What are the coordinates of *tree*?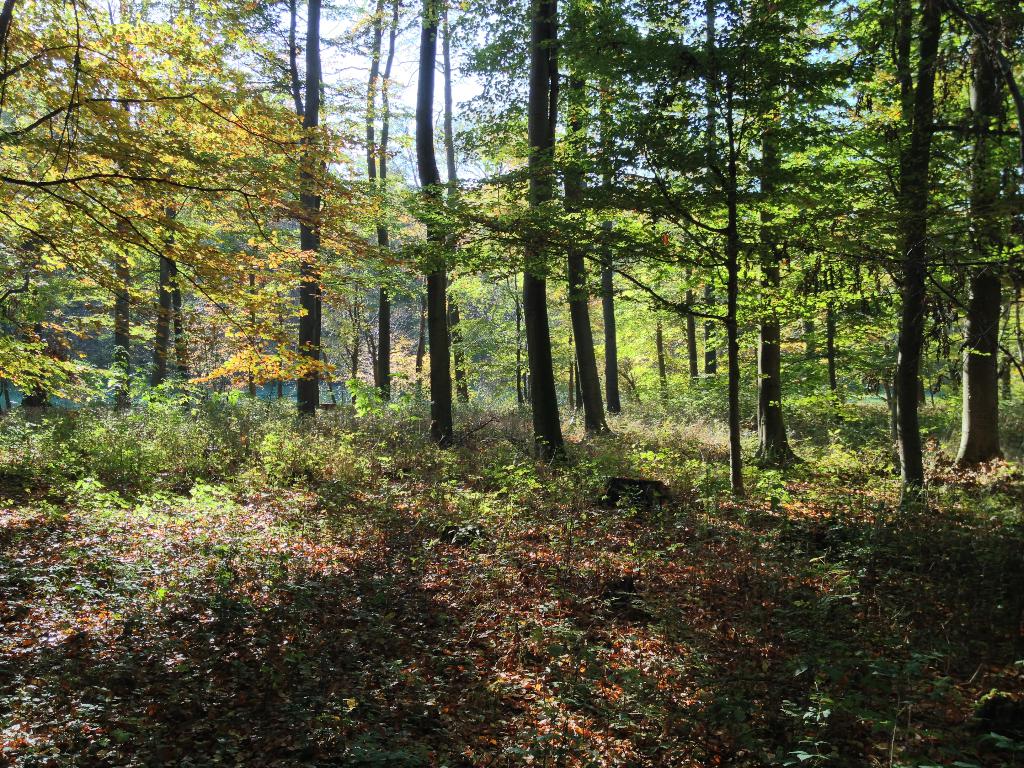
[left=212, top=0, right=337, bottom=428].
